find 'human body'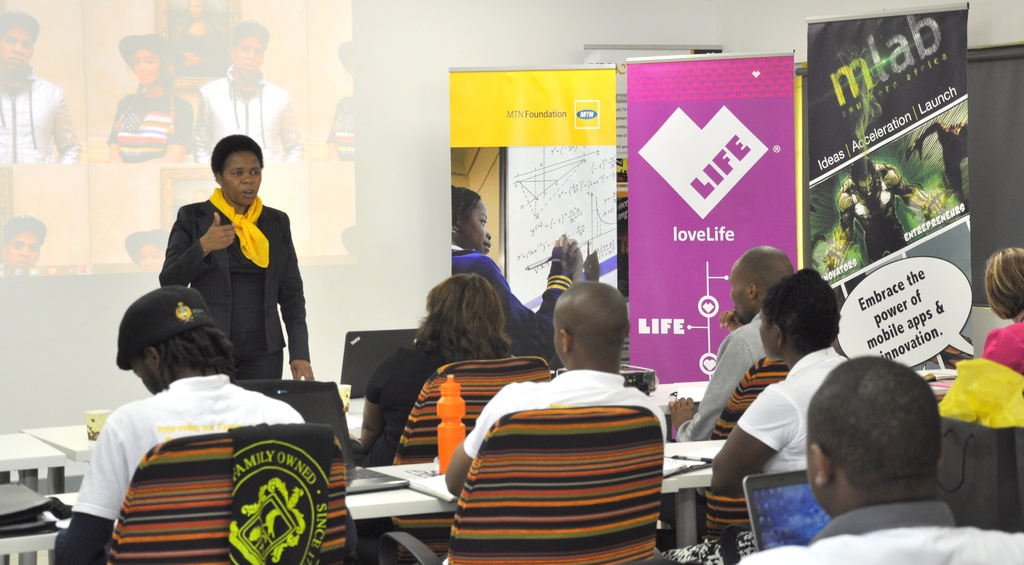
pyautogui.locateOnScreen(444, 278, 668, 504)
